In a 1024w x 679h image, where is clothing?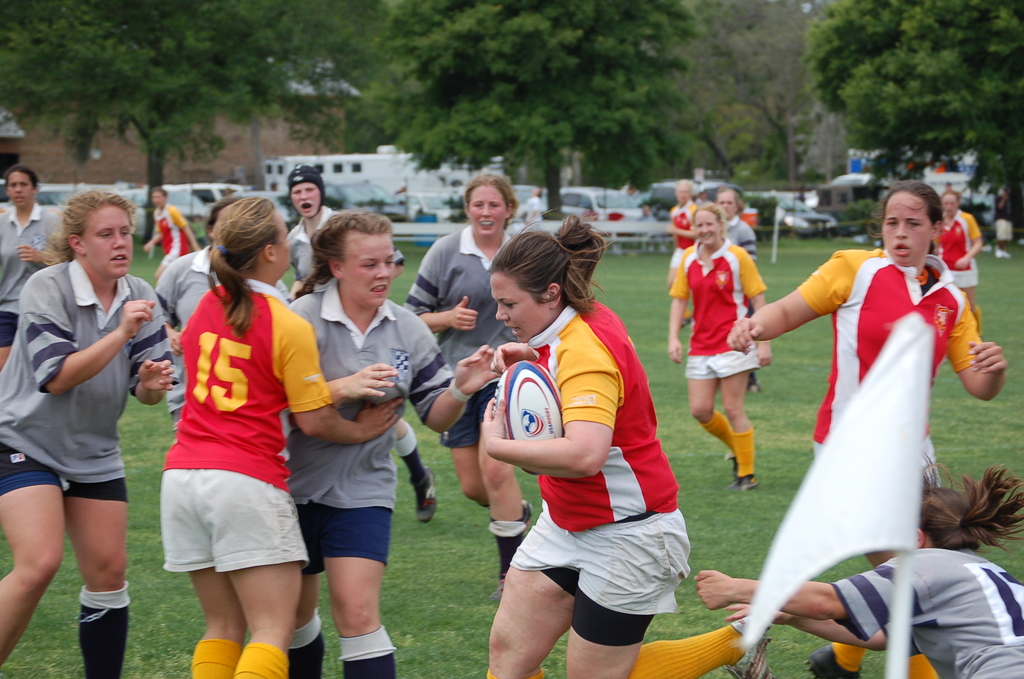
0,202,61,347.
